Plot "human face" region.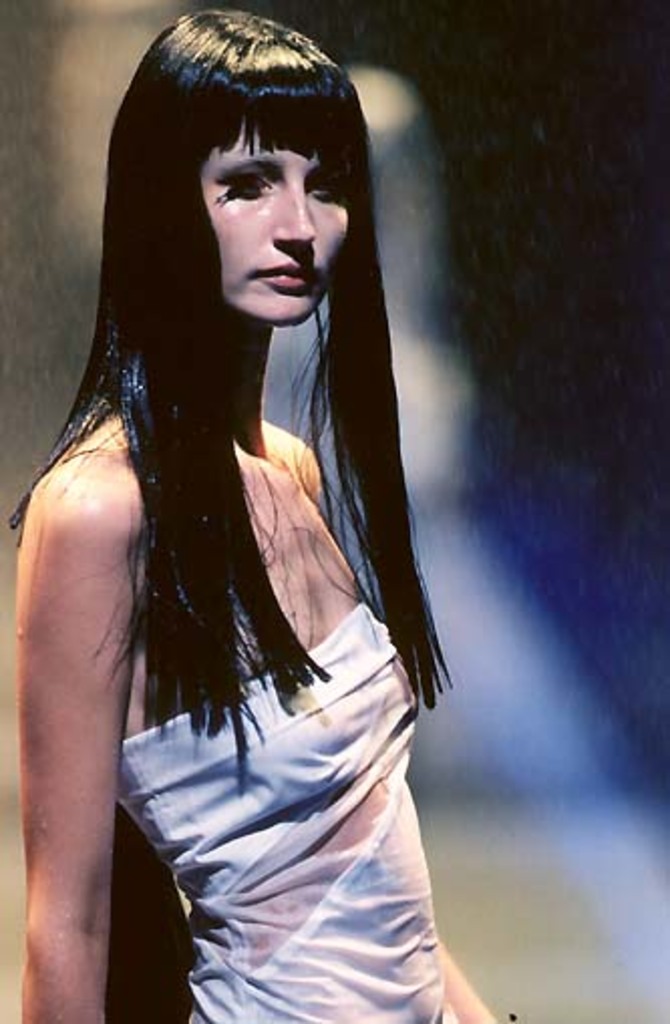
Plotted at bbox=(193, 135, 350, 330).
